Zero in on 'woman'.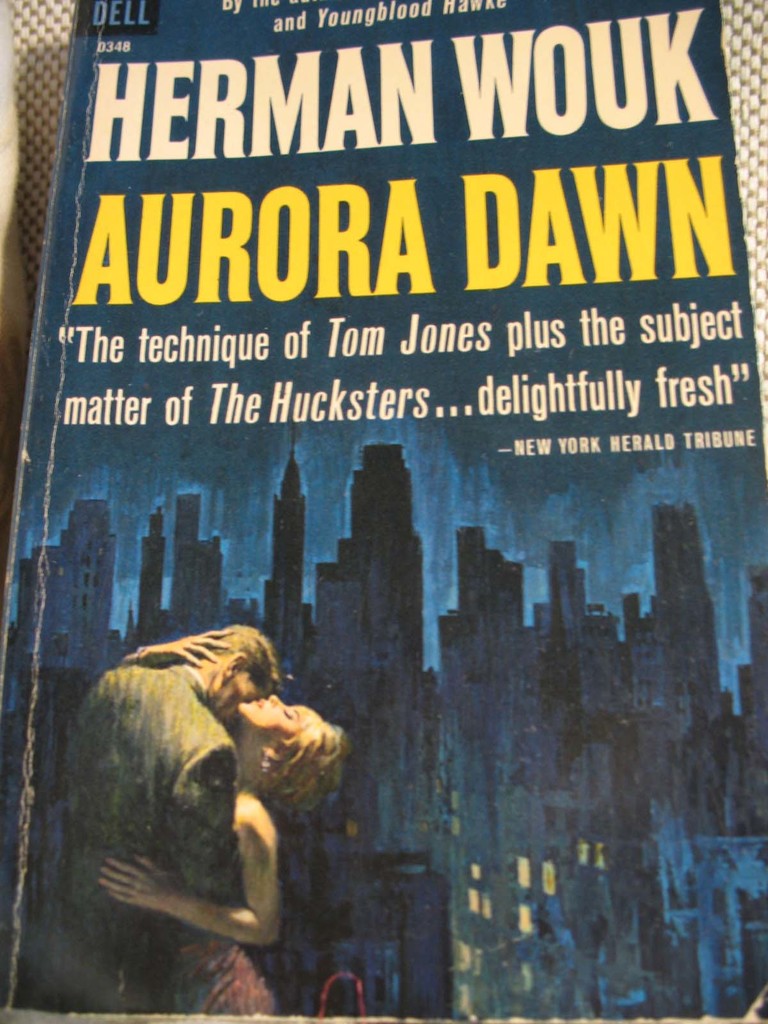
Zeroed in: box=[49, 591, 359, 966].
